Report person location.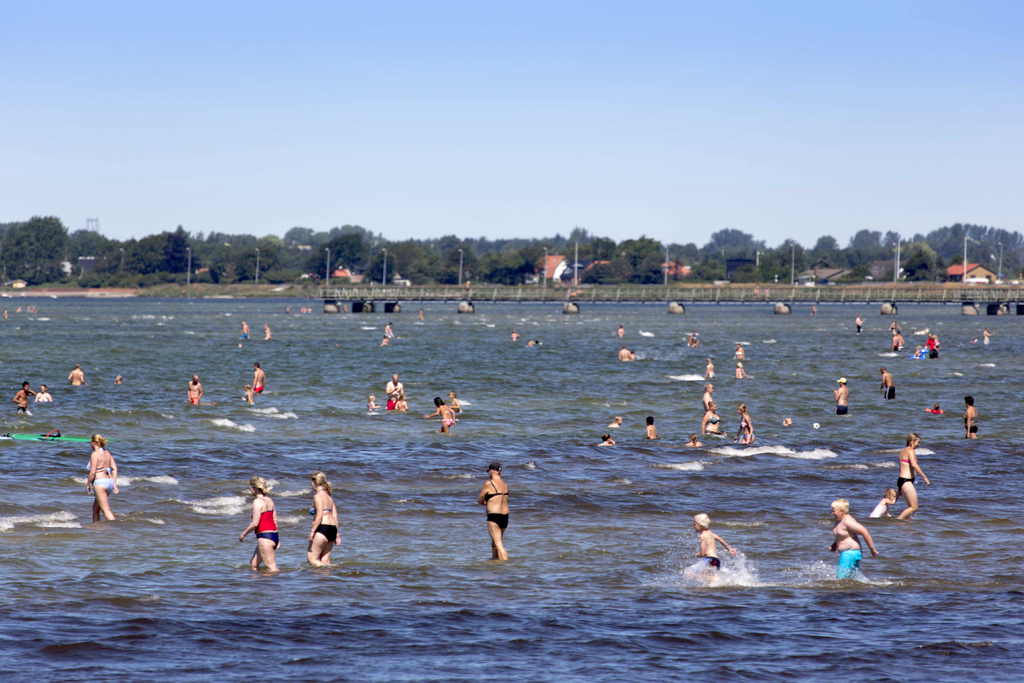
Report: bbox=[881, 367, 901, 399].
